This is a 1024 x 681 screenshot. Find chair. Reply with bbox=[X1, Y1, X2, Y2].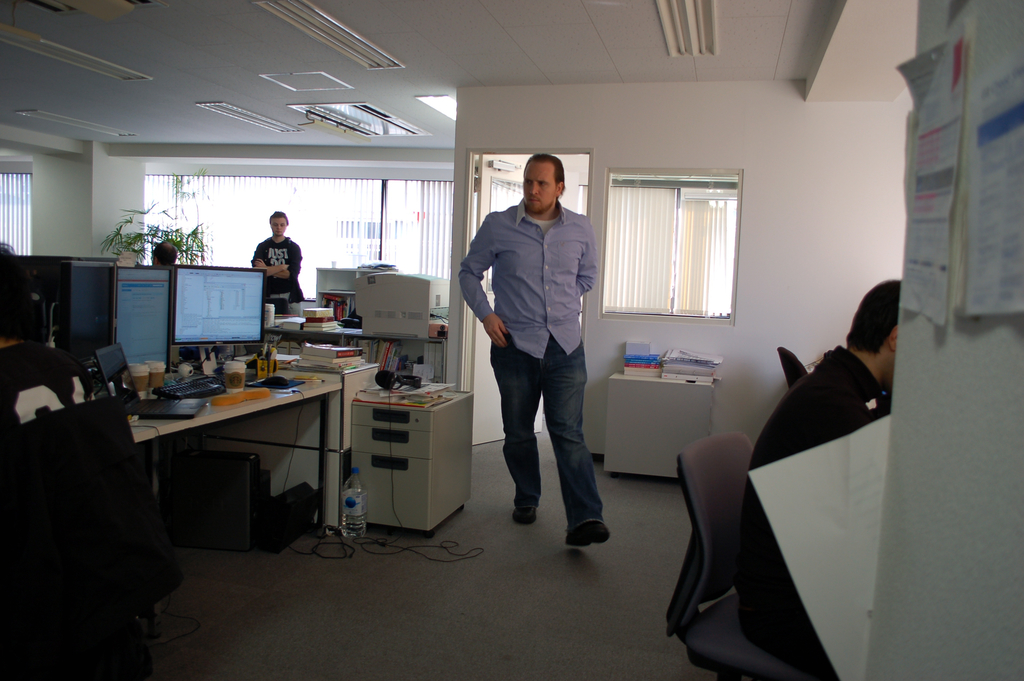
bbox=[0, 397, 160, 680].
